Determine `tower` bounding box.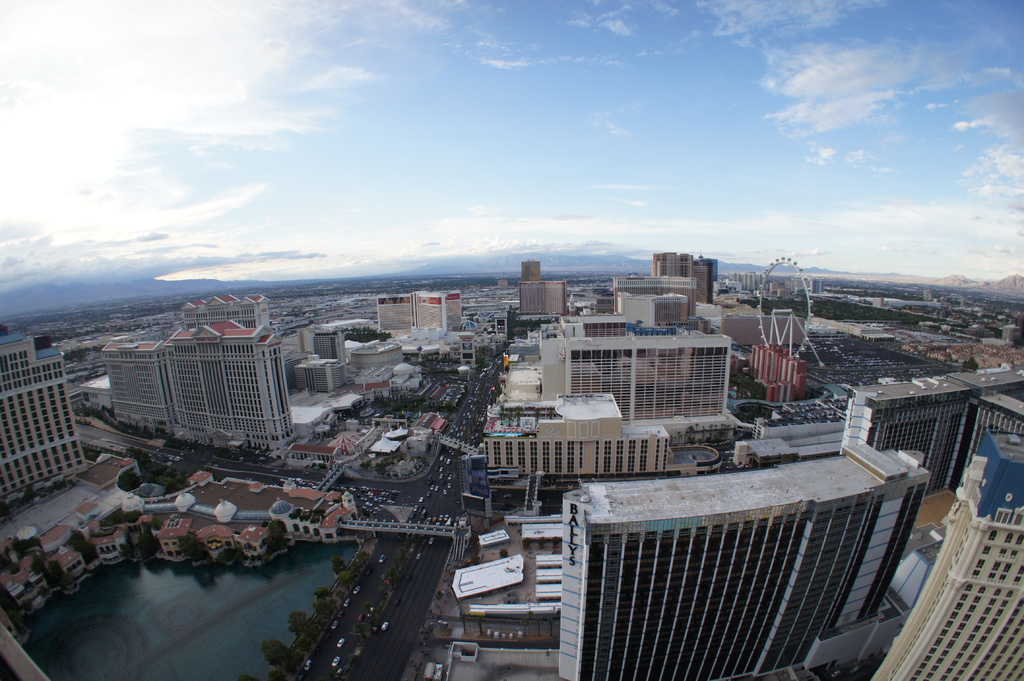
Determined: bbox=[303, 318, 360, 355].
